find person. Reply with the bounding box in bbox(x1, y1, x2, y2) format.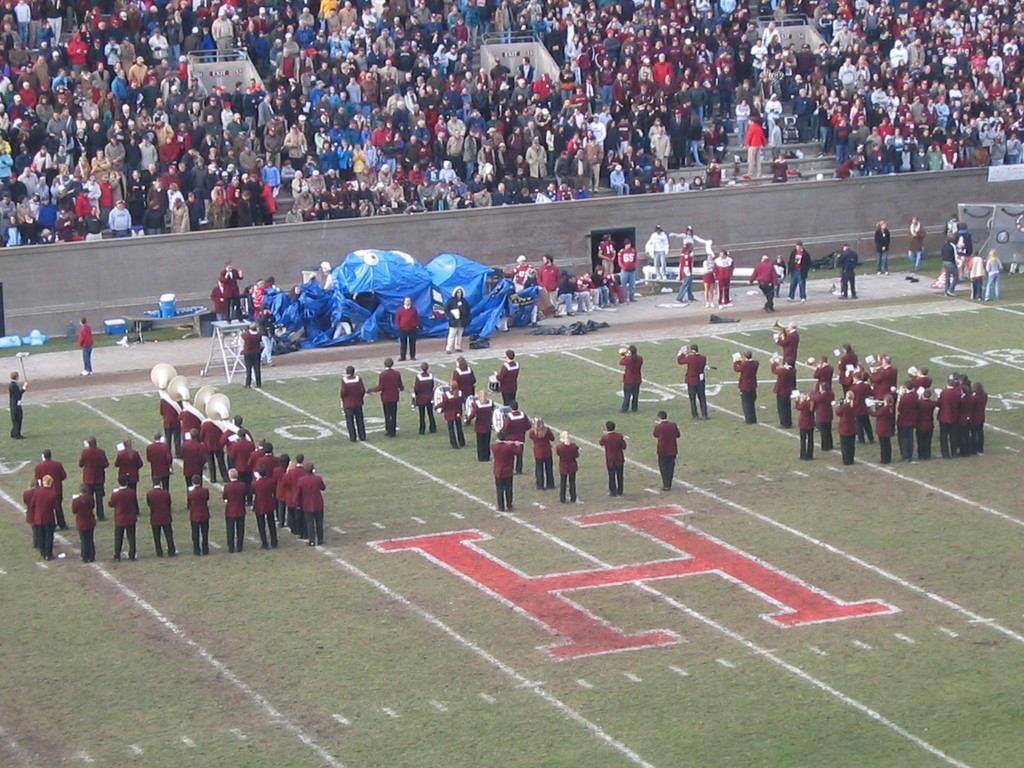
bbox(800, 397, 808, 458).
